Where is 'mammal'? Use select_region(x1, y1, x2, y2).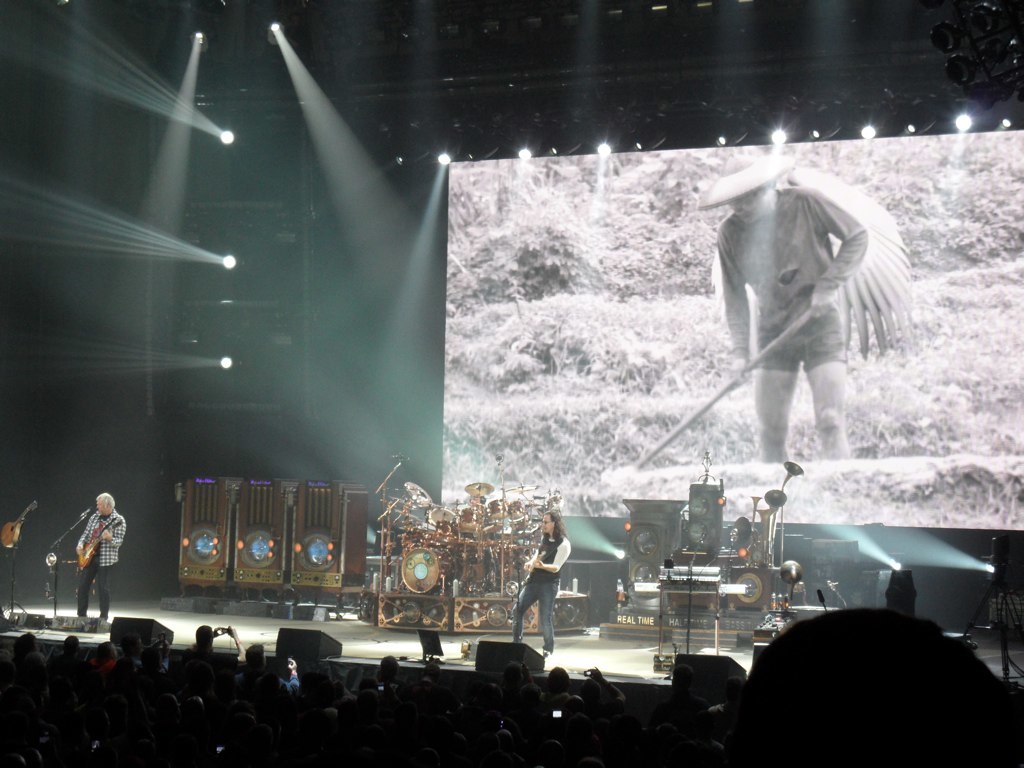
select_region(513, 505, 573, 660).
